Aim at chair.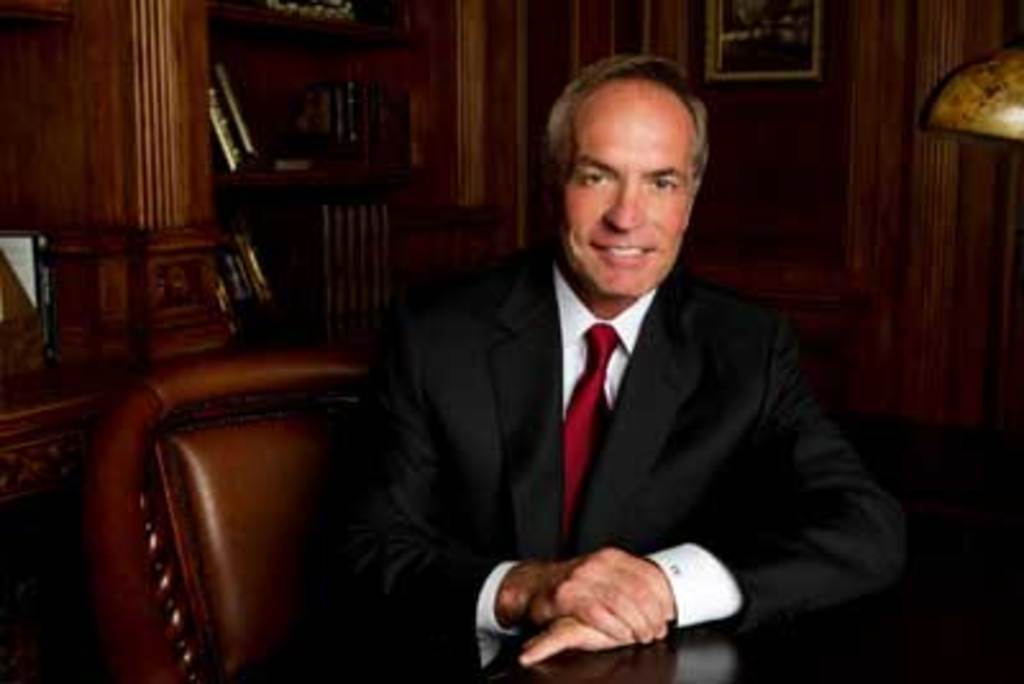
Aimed at 95 354 366 681.
